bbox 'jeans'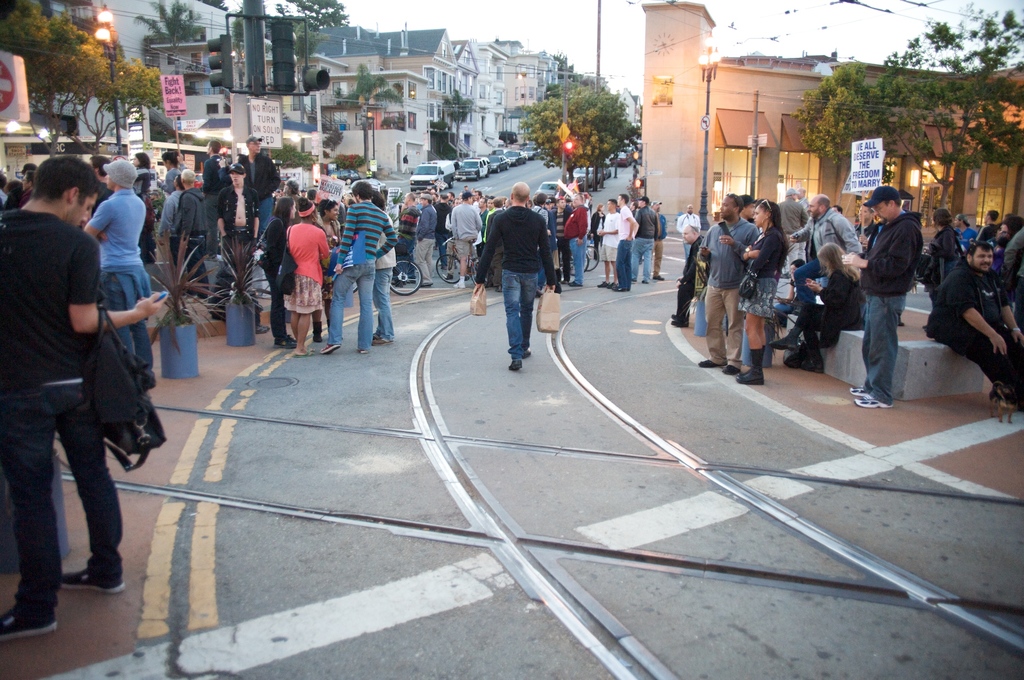
region(634, 239, 654, 285)
